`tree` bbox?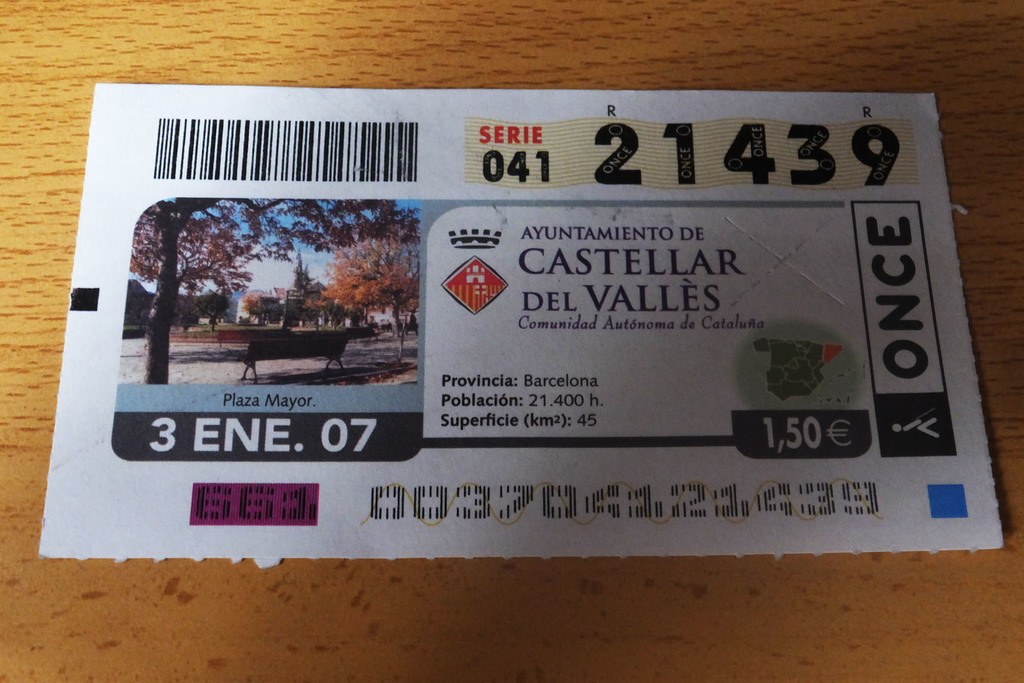
Rect(190, 289, 236, 333)
